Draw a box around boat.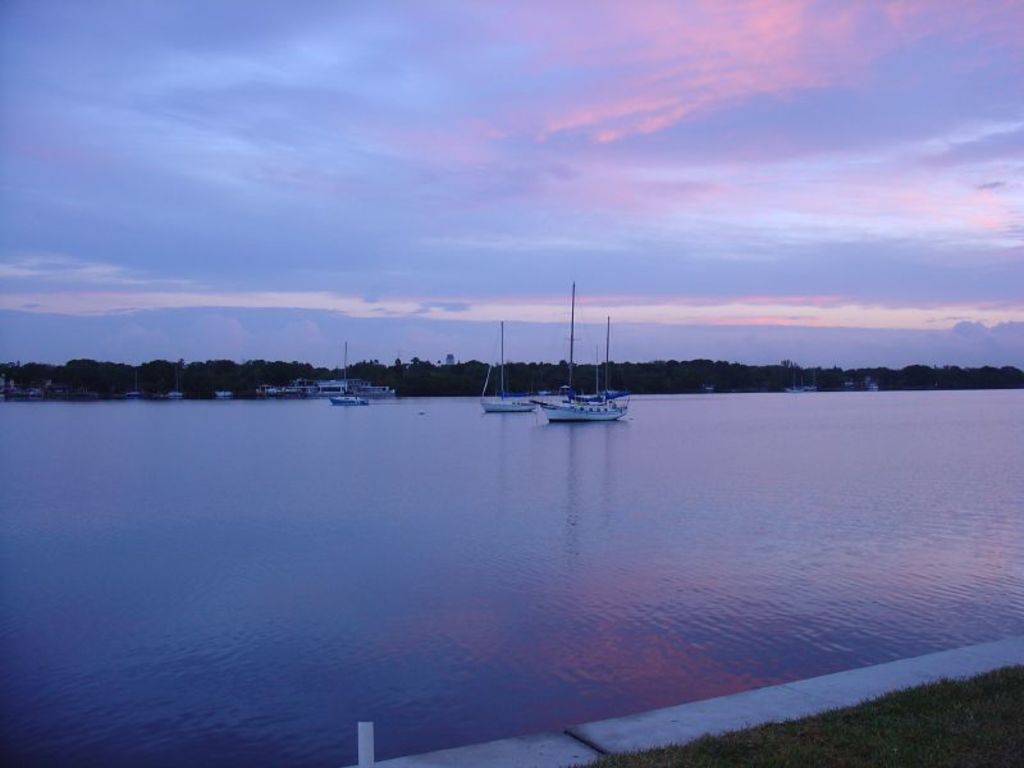
crop(558, 275, 622, 403).
